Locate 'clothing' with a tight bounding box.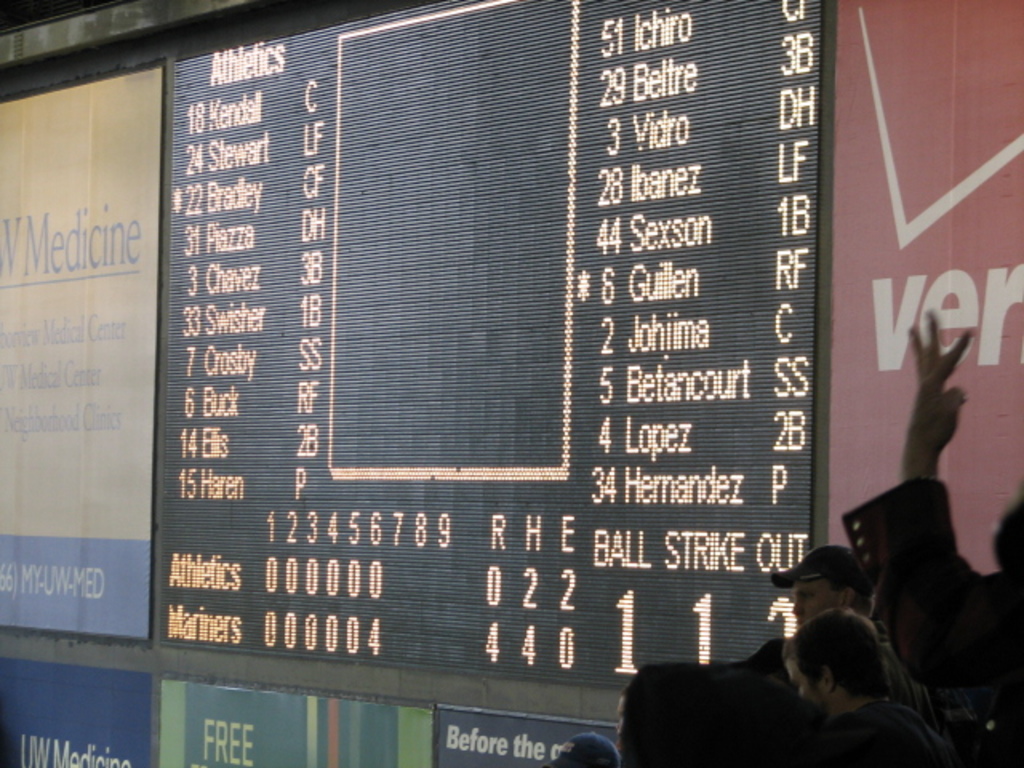
bbox=[834, 474, 1022, 766].
